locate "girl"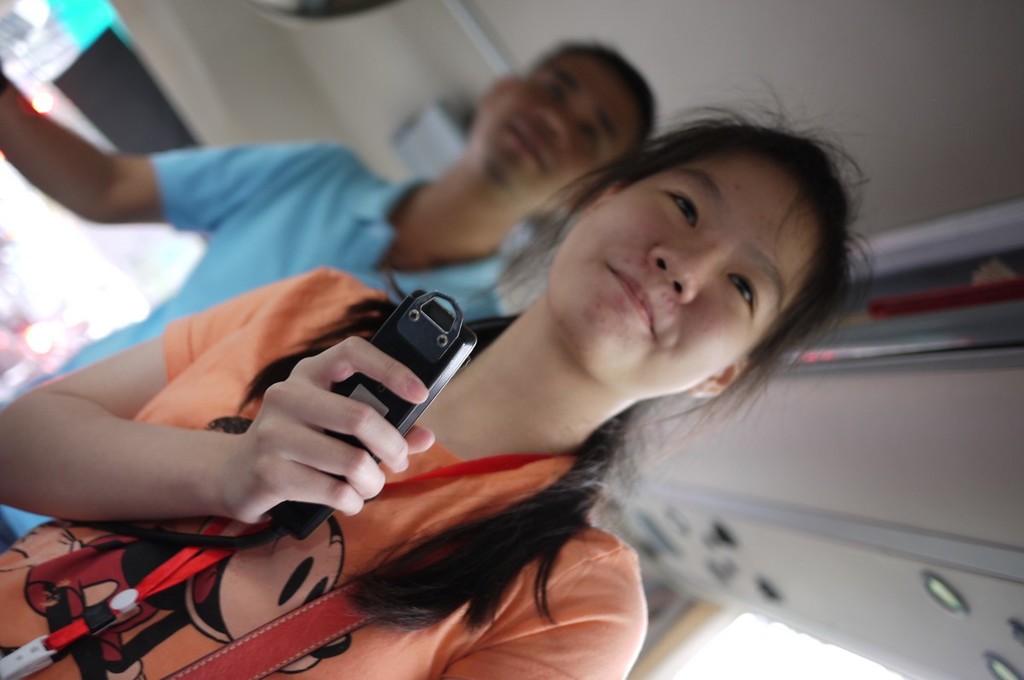
<box>0,86,905,679</box>
